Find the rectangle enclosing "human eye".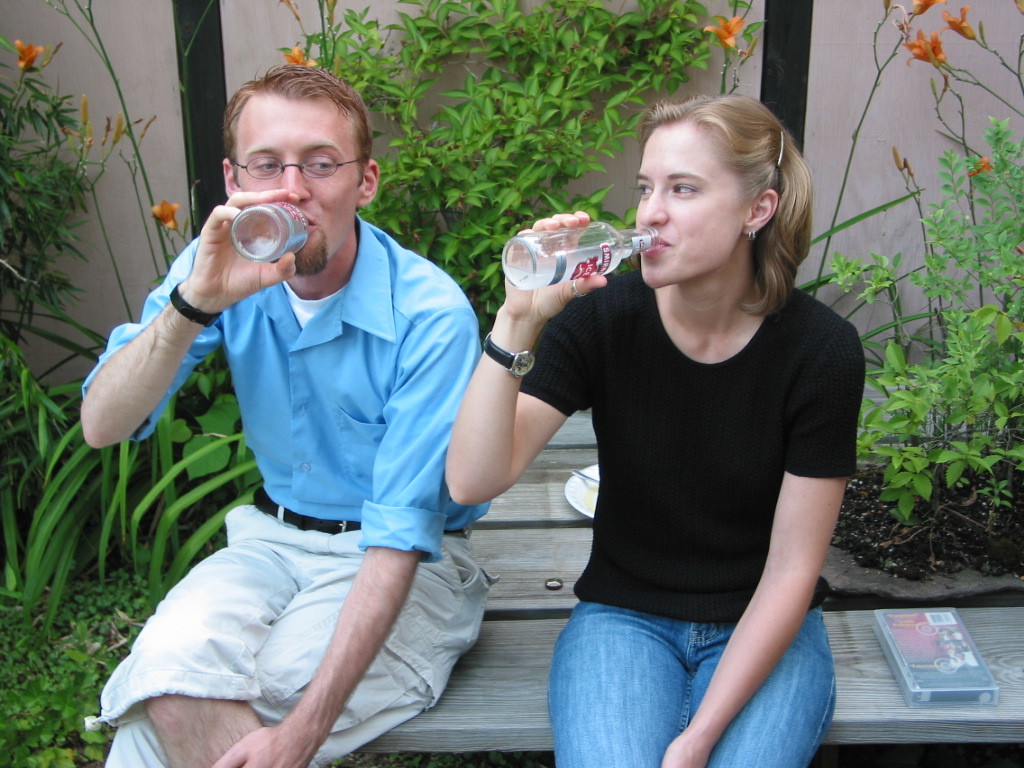
251 155 284 181.
